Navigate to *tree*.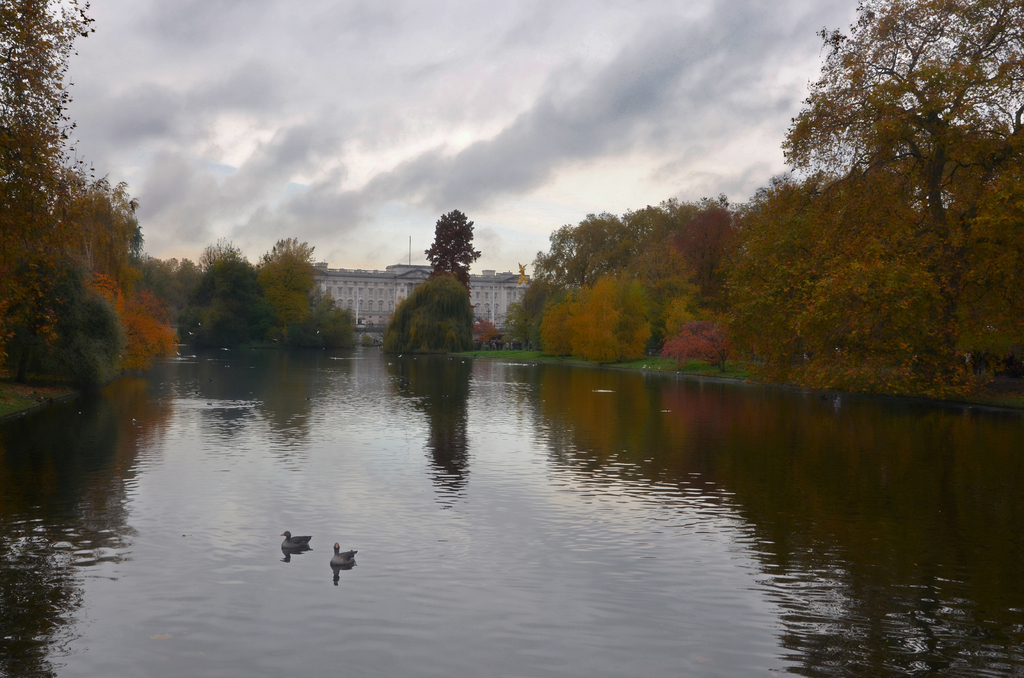
Navigation target: [left=380, top=274, right=472, bottom=354].
